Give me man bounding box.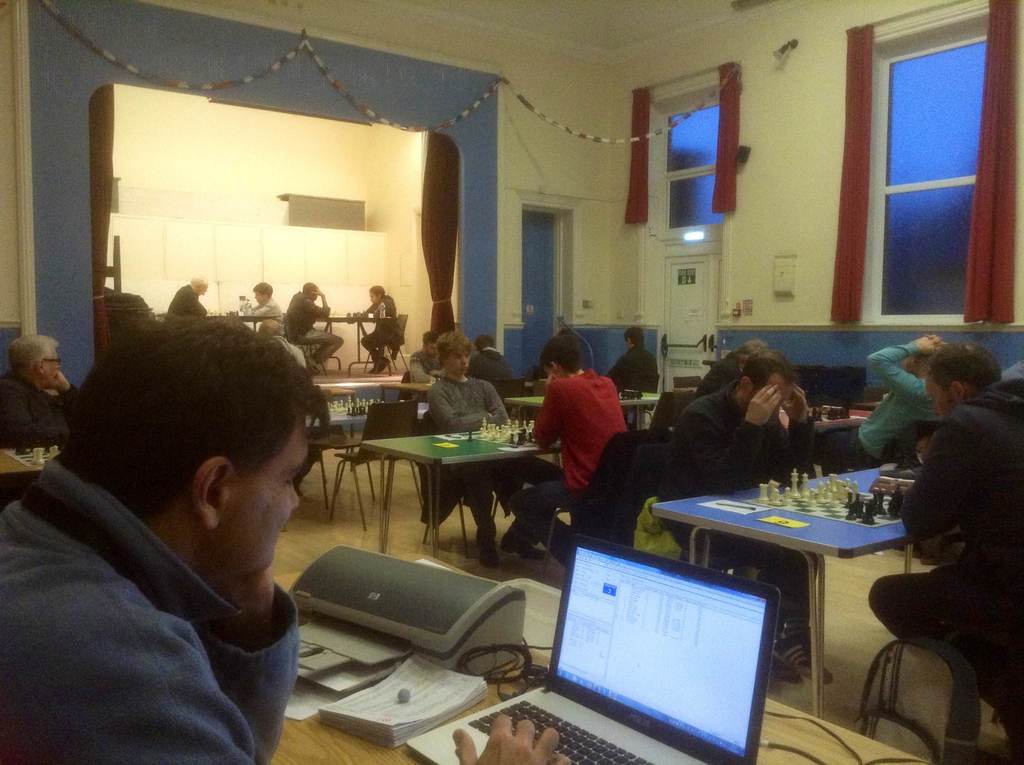
[664,345,840,683].
